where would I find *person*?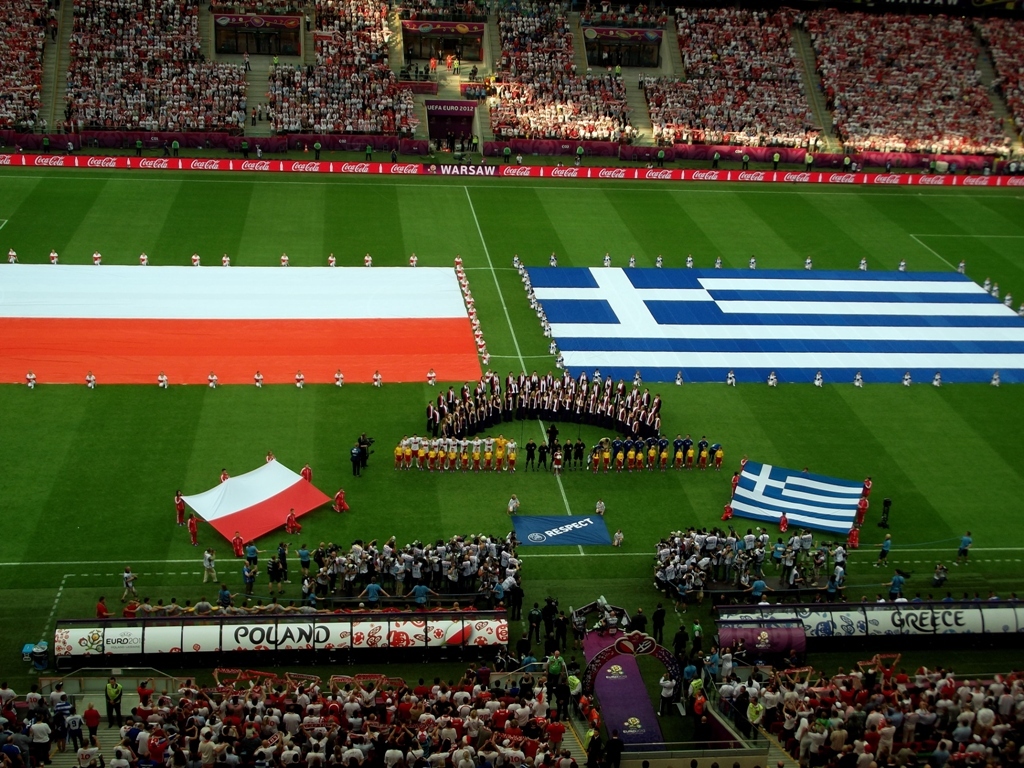
At Rect(119, 567, 140, 602).
